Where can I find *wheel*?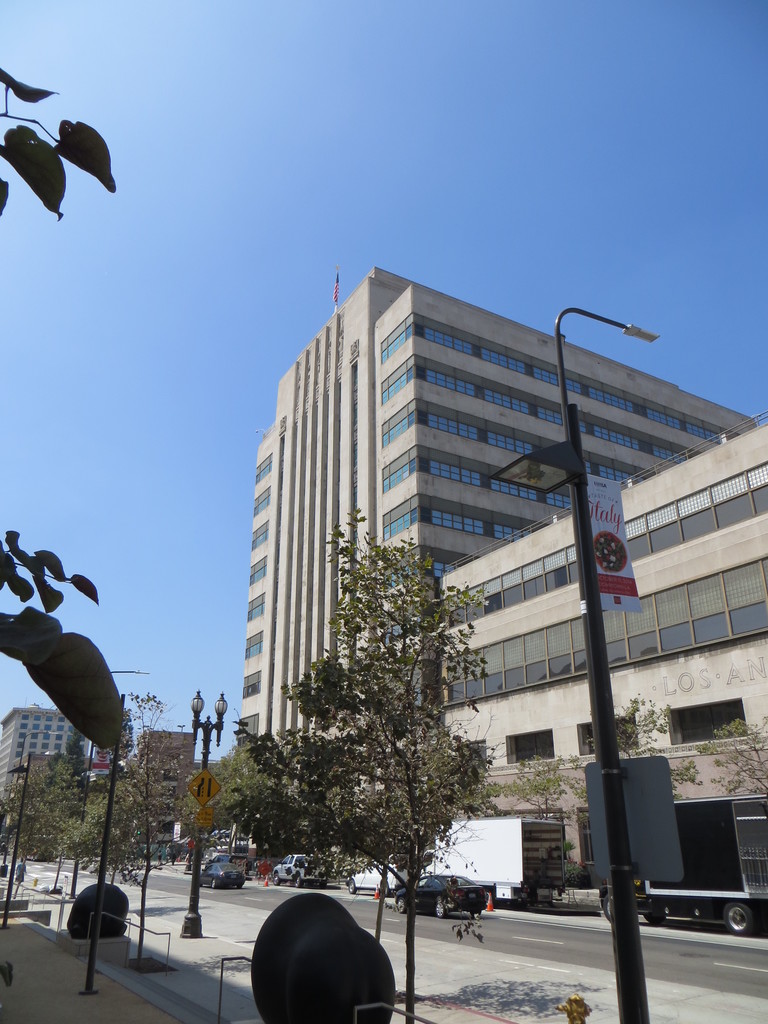
You can find it at Rect(396, 896, 406, 912).
